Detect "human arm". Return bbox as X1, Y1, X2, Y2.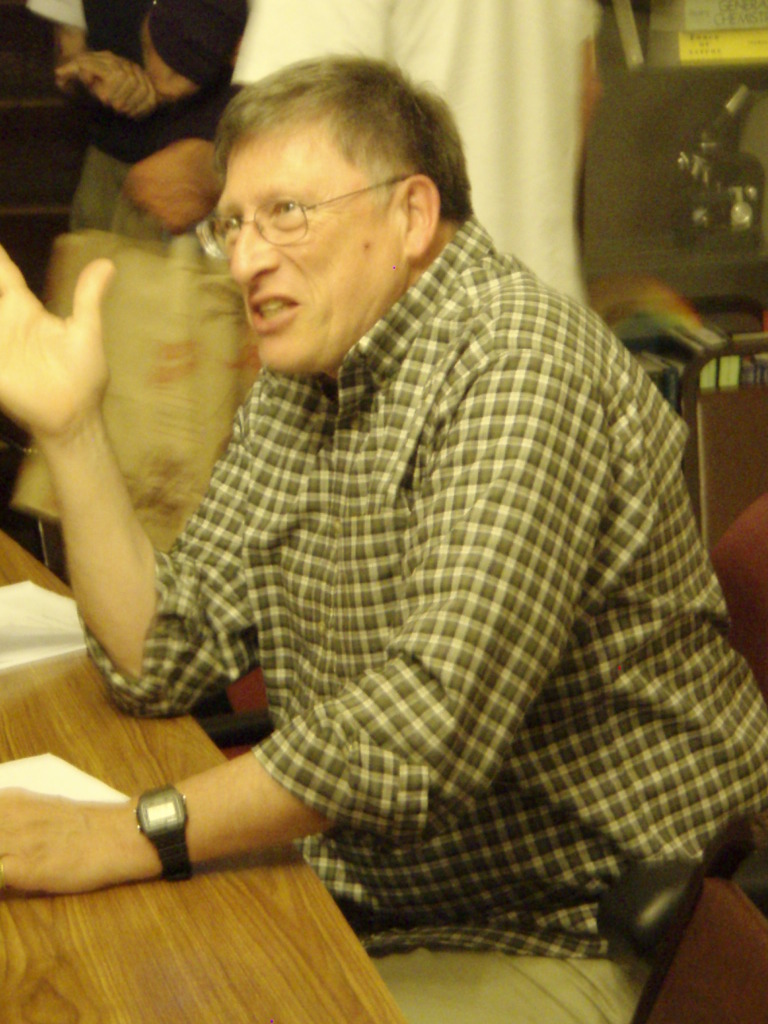
0, 345, 612, 889.
